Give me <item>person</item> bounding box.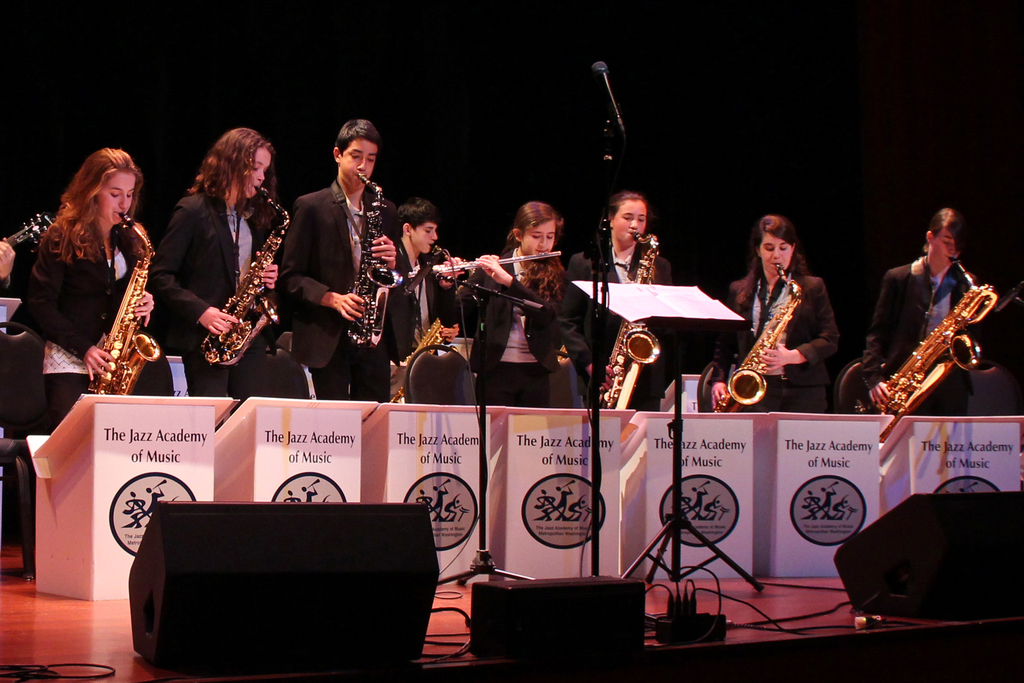
rect(854, 206, 996, 419).
